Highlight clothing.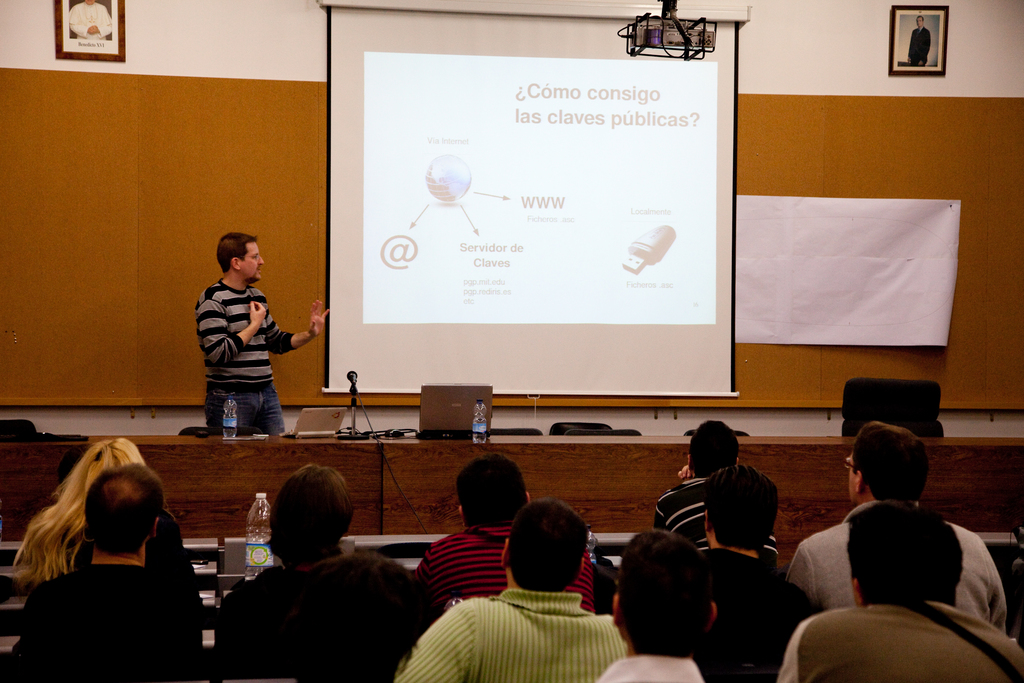
Highlighted region: [786,498,1010,634].
